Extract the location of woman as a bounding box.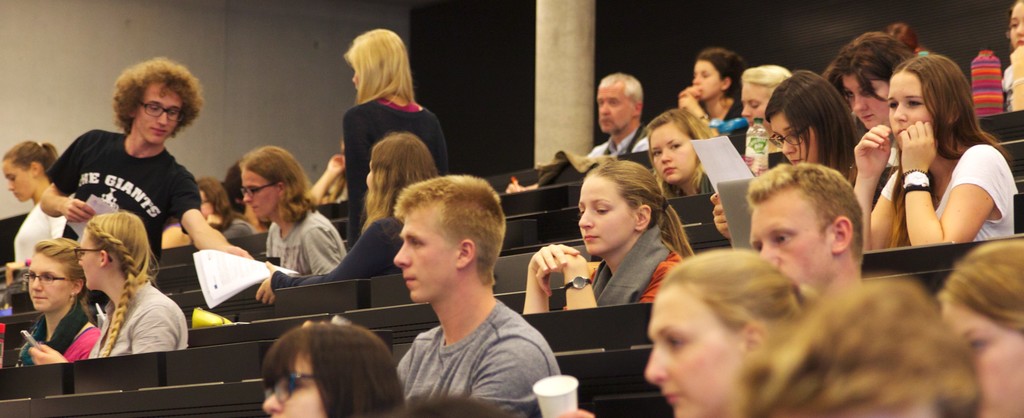
(833,56,997,273).
